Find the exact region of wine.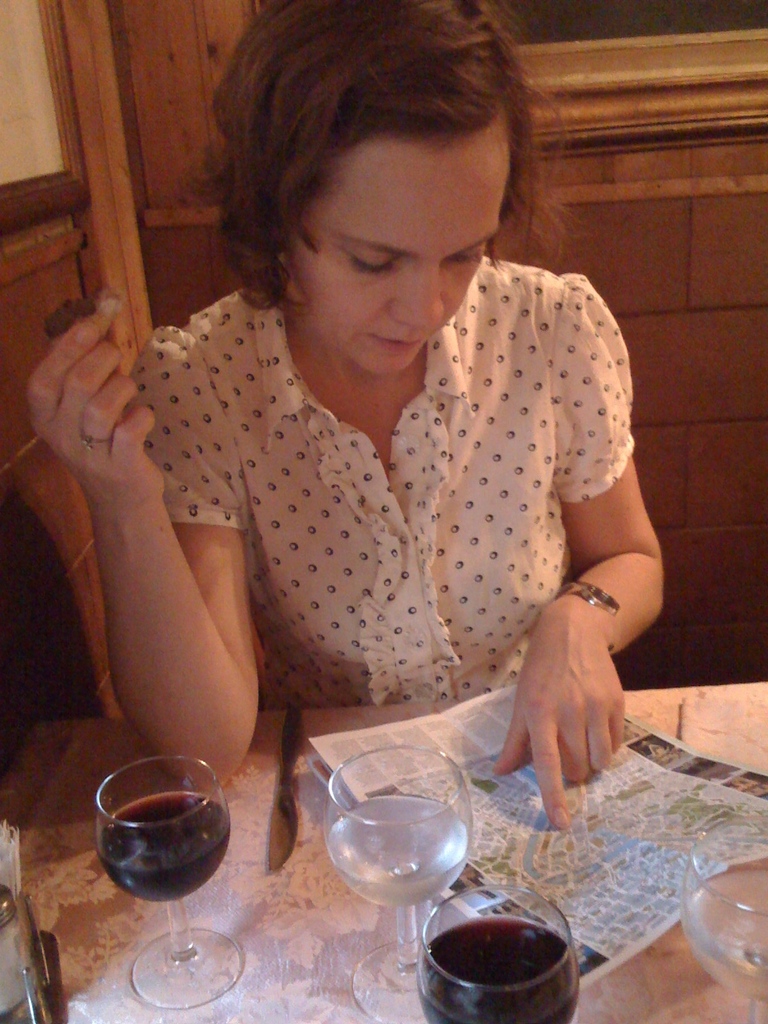
Exact region: bbox(97, 785, 227, 902).
